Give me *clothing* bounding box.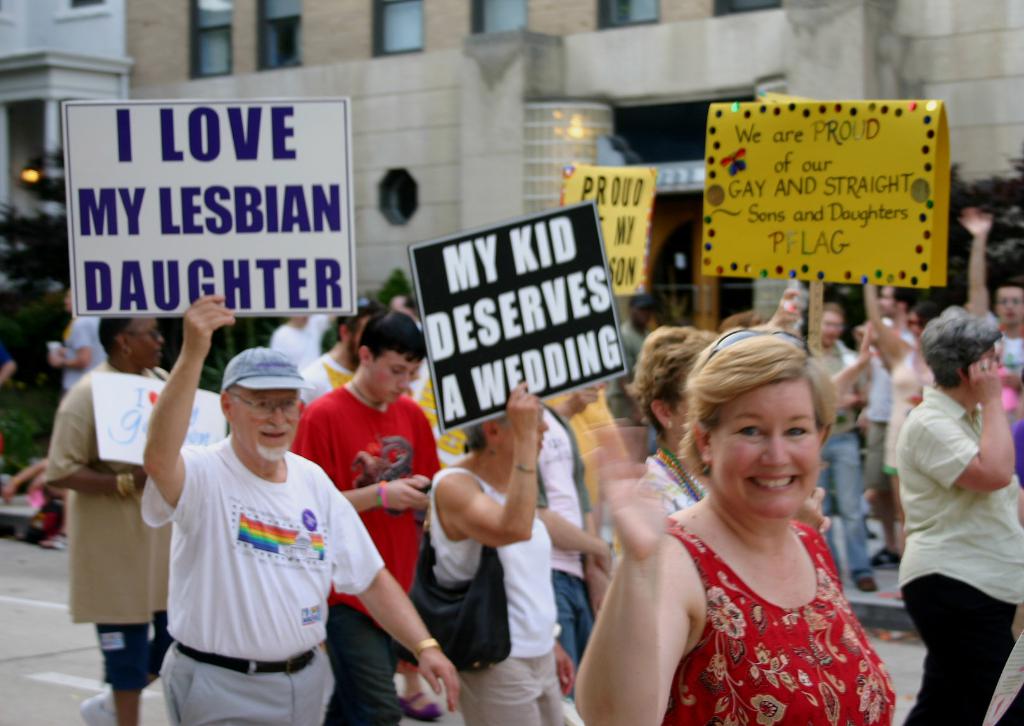
(308,627,399,725).
